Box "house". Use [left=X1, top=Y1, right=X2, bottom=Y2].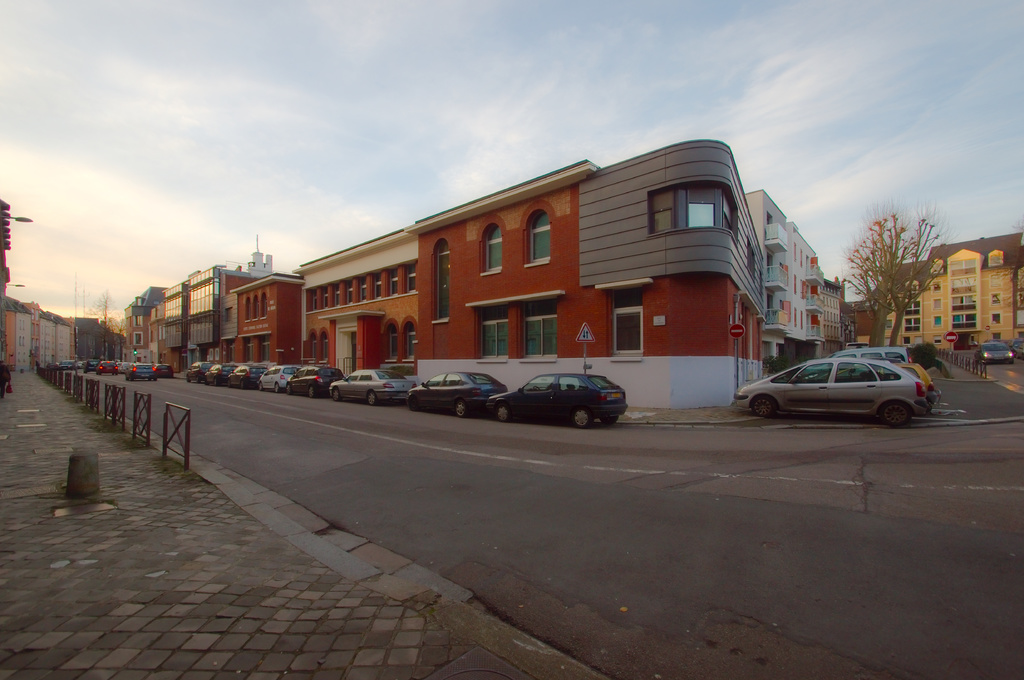
[left=111, top=289, right=166, bottom=387].
